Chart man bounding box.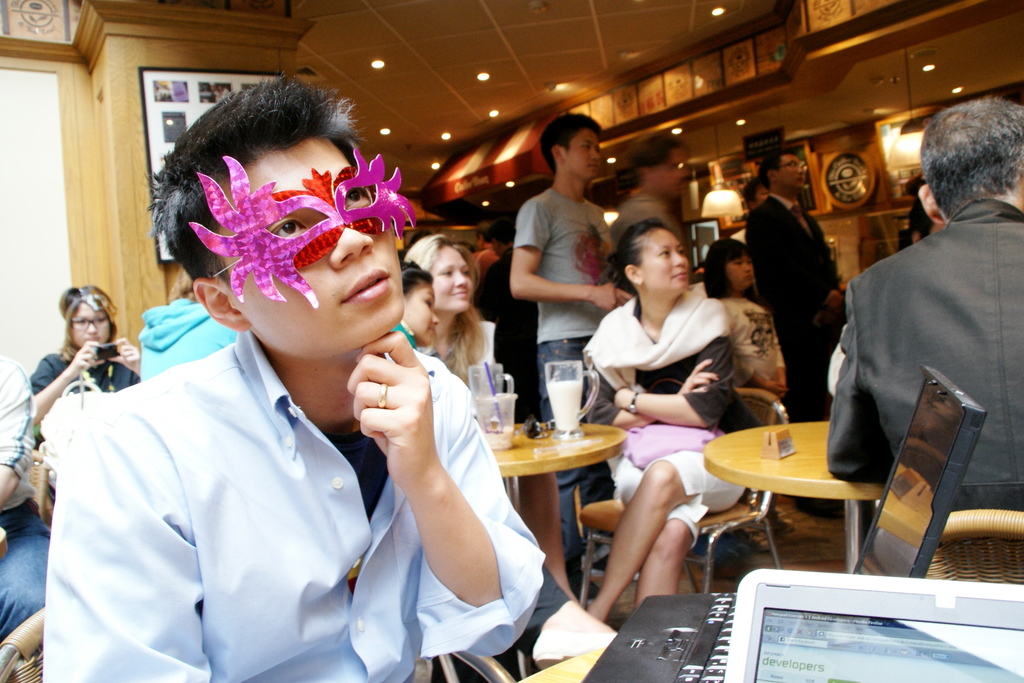
Charted: bbox=[35, 79, 550, 682].
